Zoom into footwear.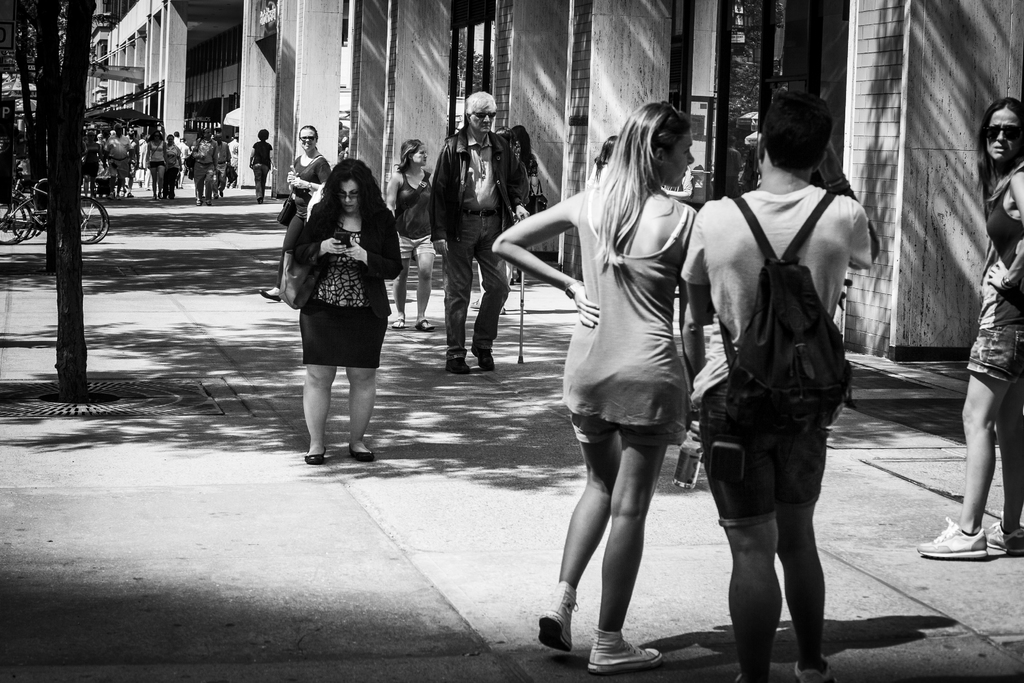
Zoom target: bbox(915, 517, 989, 557).
